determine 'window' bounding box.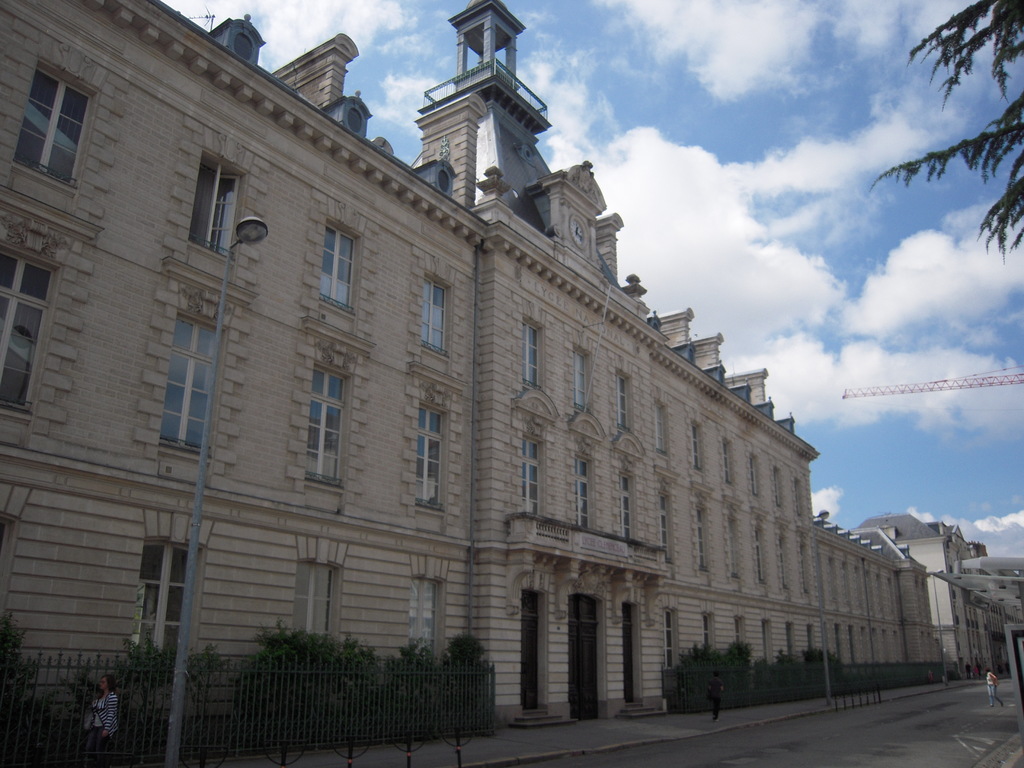
Determined: Rect(0, 248, 57, 410).
